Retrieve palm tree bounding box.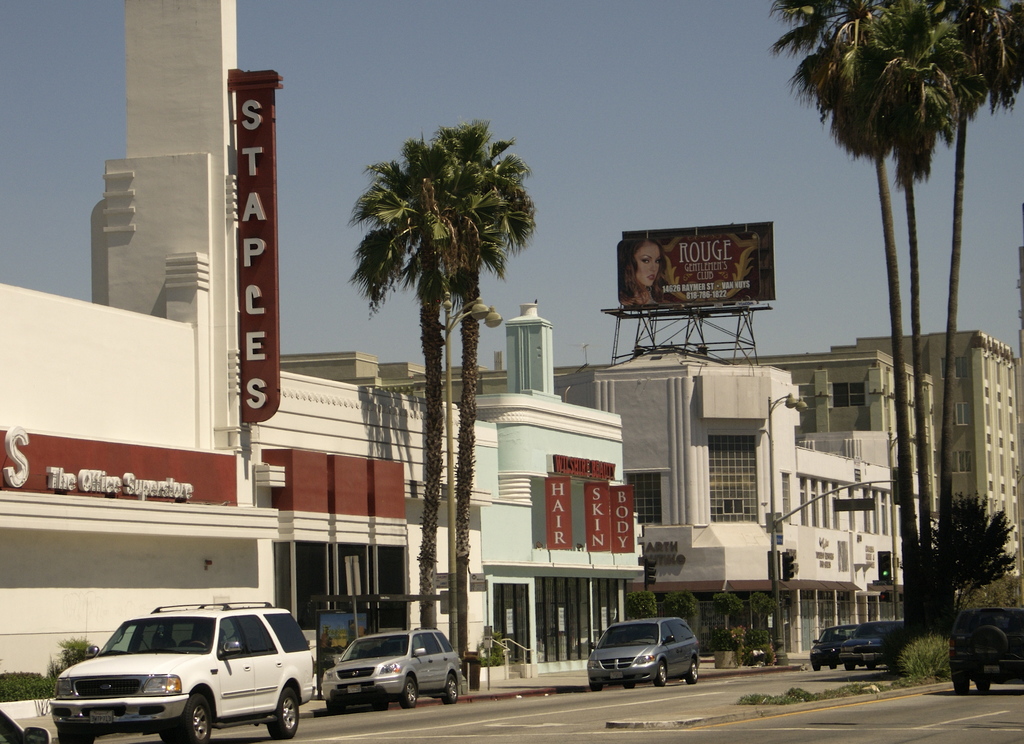
Bounding box: 364 133 540 661.
